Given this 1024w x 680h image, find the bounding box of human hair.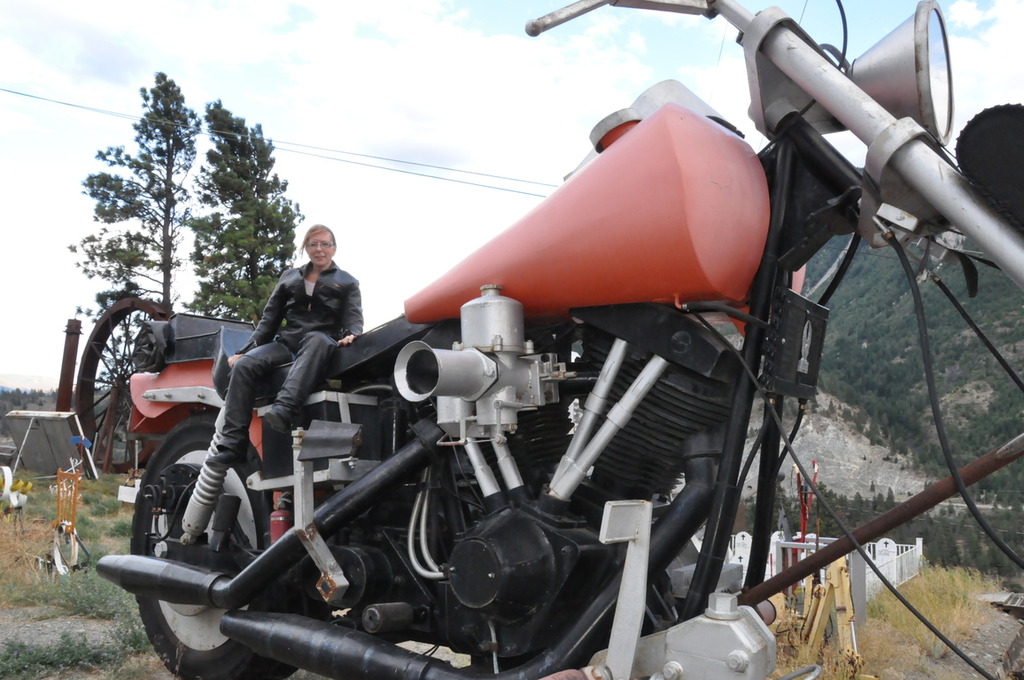
<bbox>295, 221, 337, 259</bbox>.
